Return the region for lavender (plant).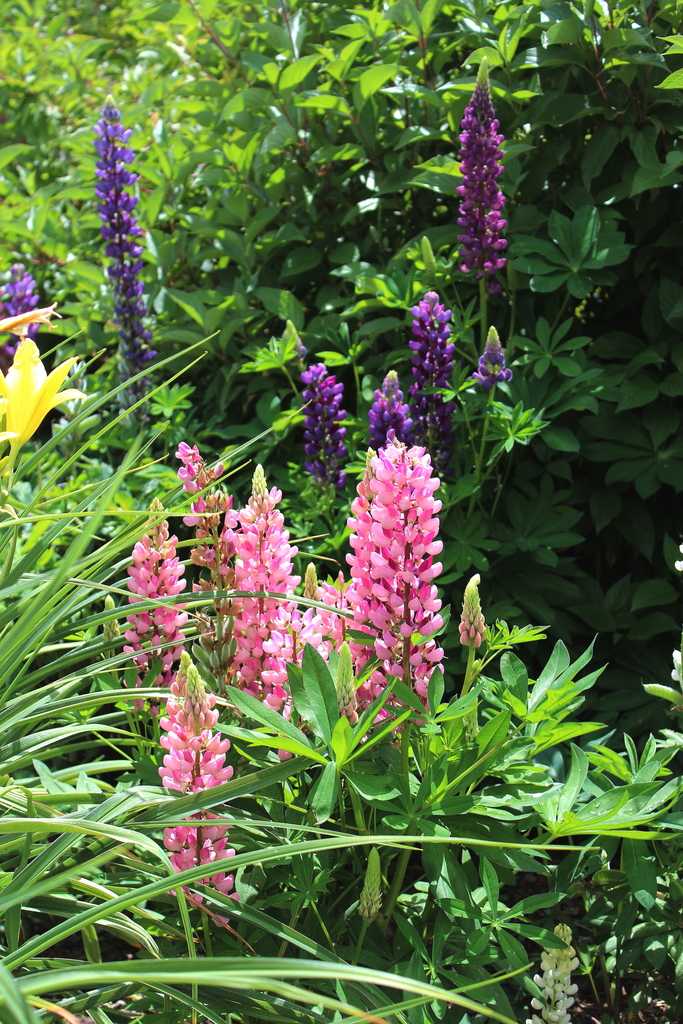
<region>85, 92, 152, 397</region>.
